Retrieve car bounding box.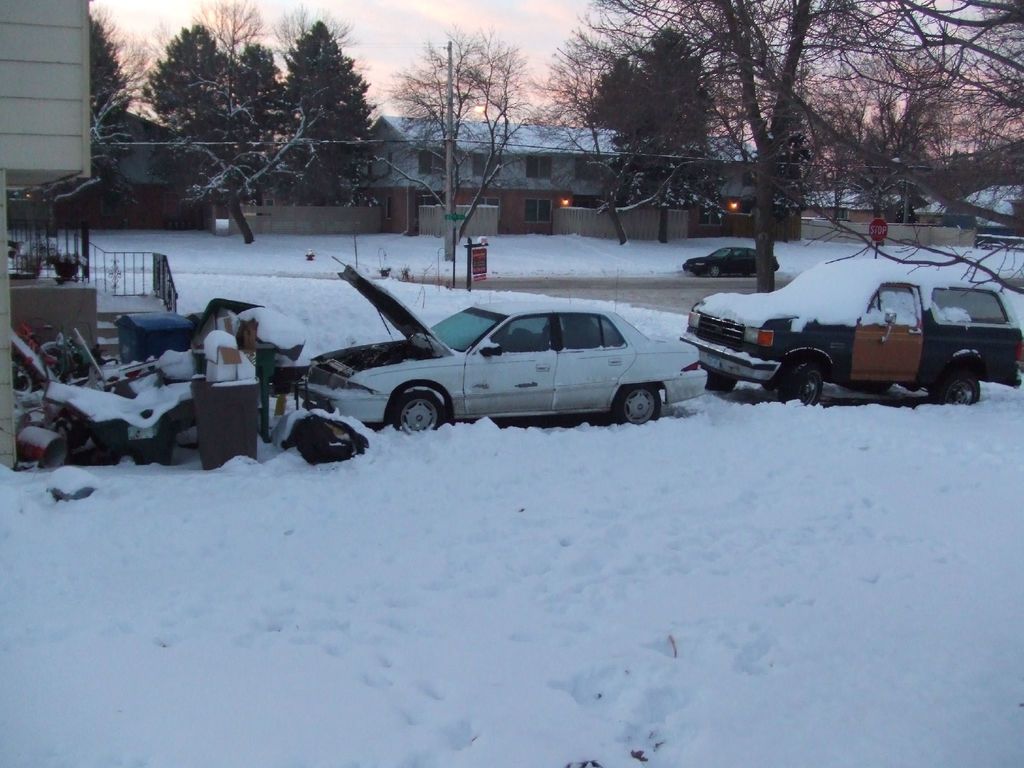
Bounding box: <box>678,257,1023,406</box>.
